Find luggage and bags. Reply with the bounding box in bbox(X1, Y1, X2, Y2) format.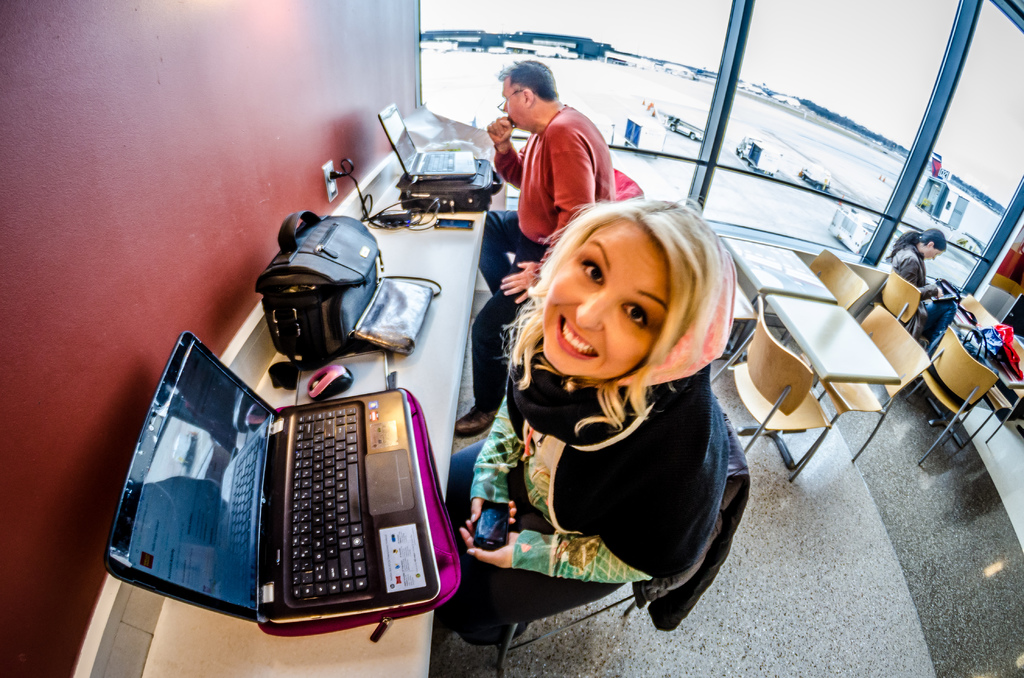
bbox(252, 208, 381, 357).
